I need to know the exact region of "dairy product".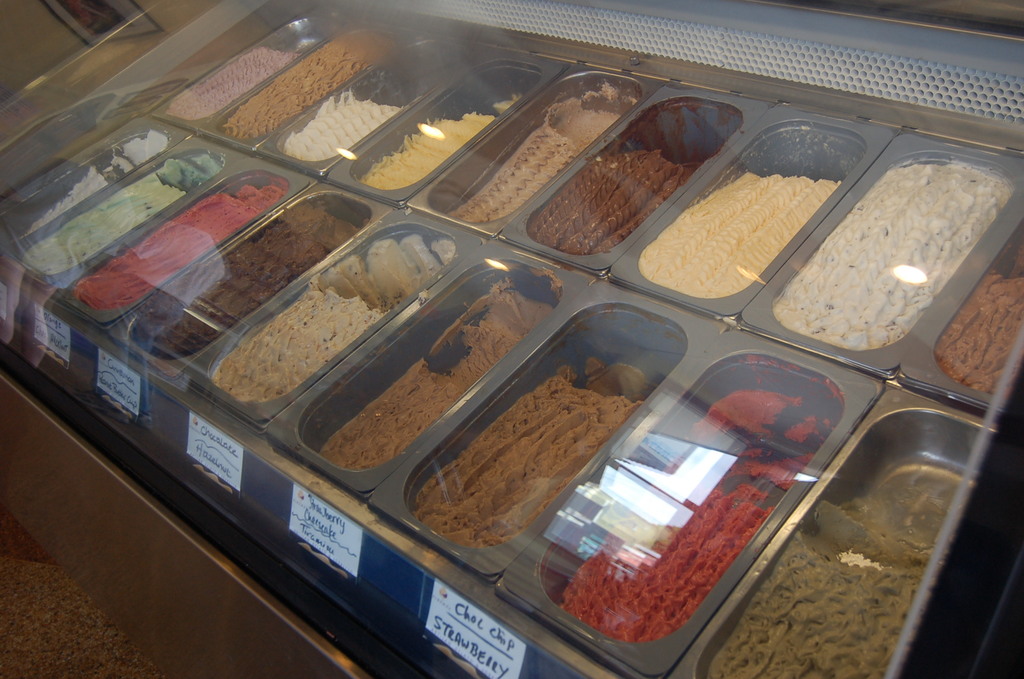
Region: 215, 242, 452, 398.
